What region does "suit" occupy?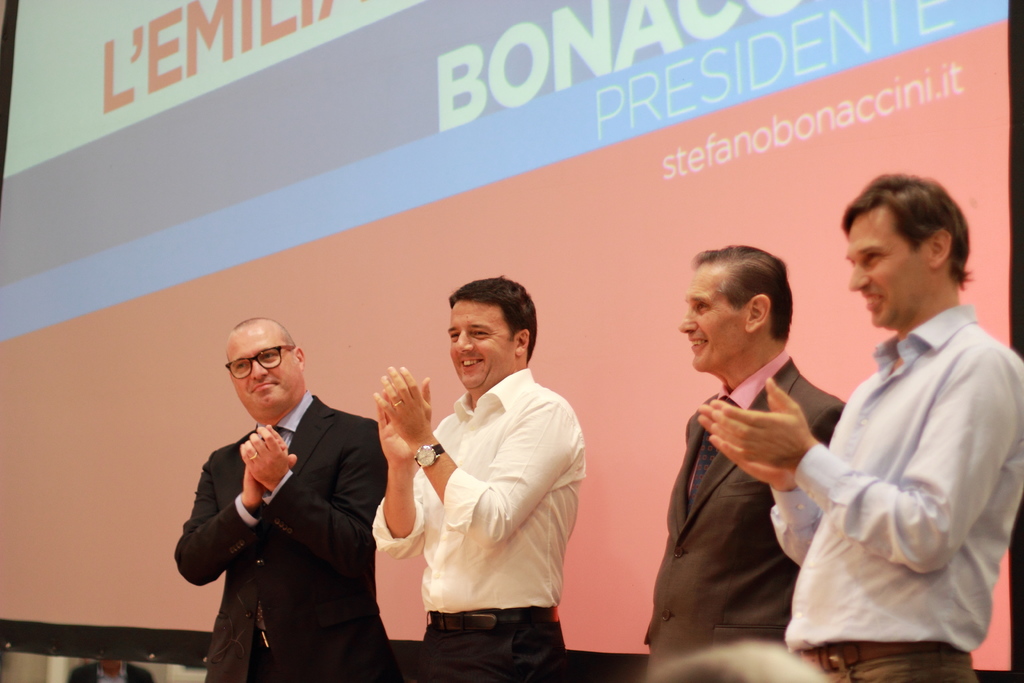
bbox=[634, 349, 846, 682].
